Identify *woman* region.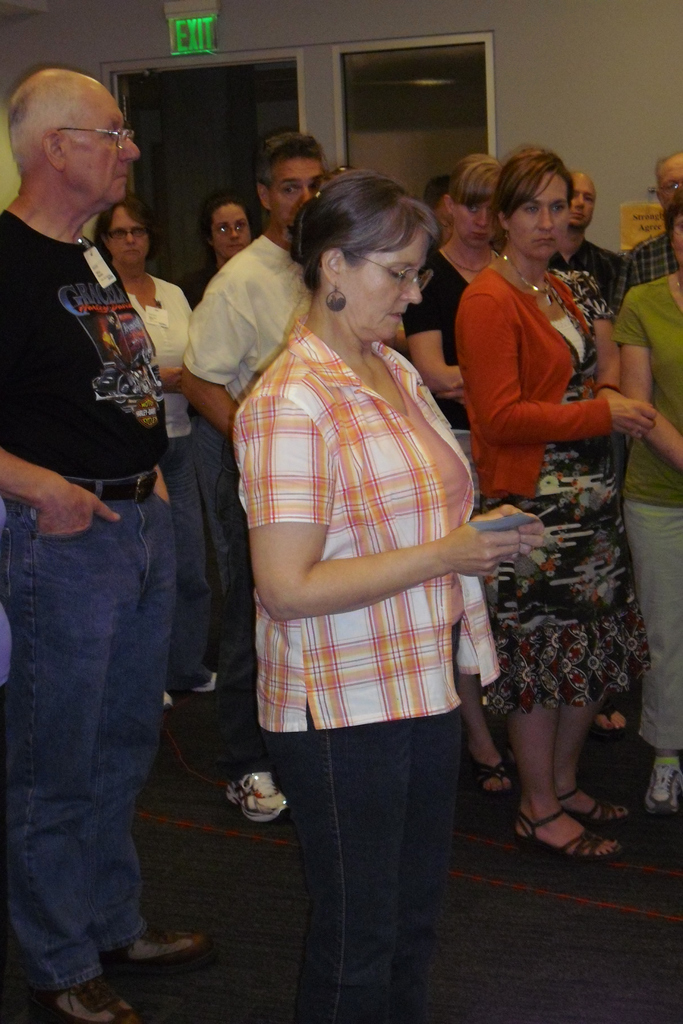
Region: (left=444, top=130, right=657, bottom=795).
